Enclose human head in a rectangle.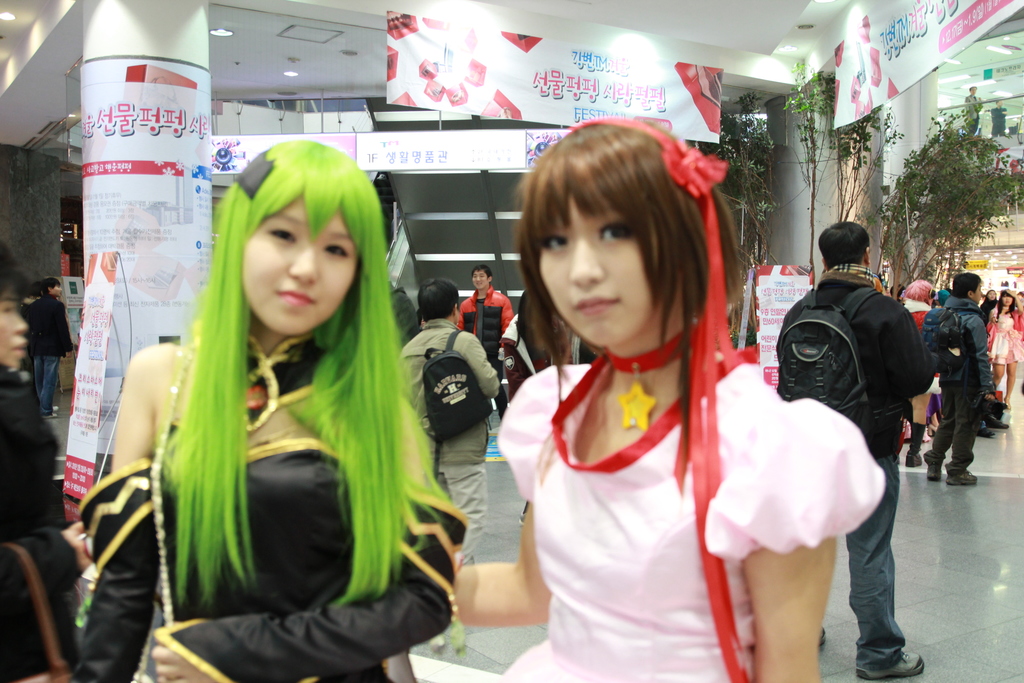
BBox(416, 278, 465, 327).
